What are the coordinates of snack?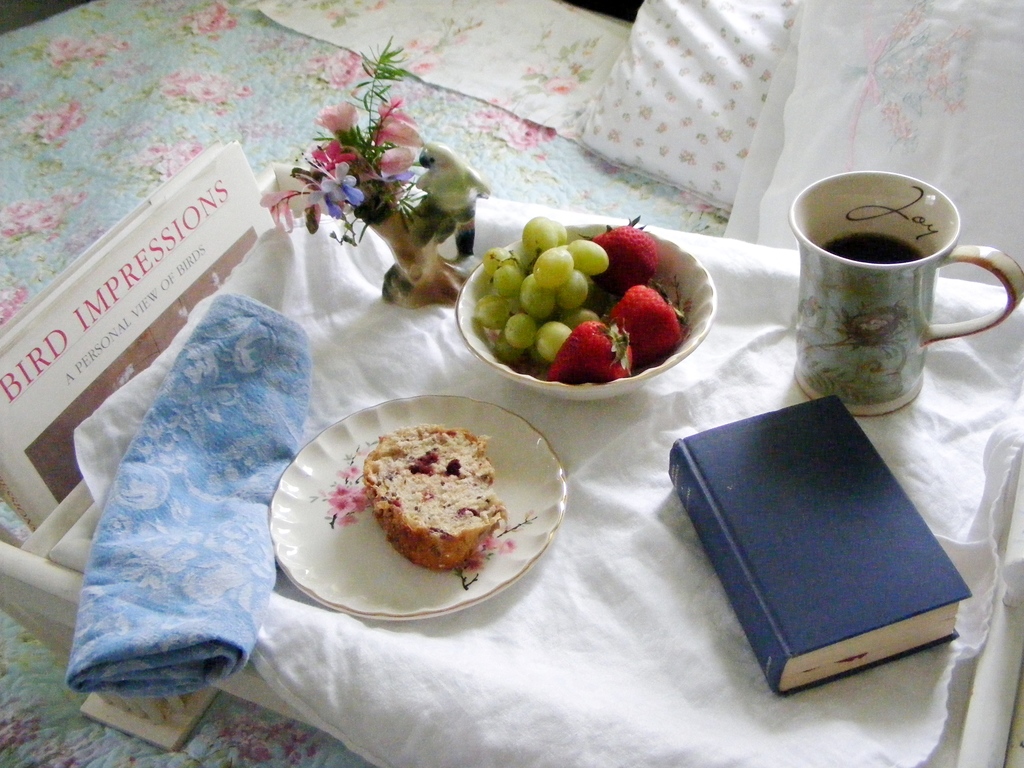
select_region(342, 418, 531, 598).
